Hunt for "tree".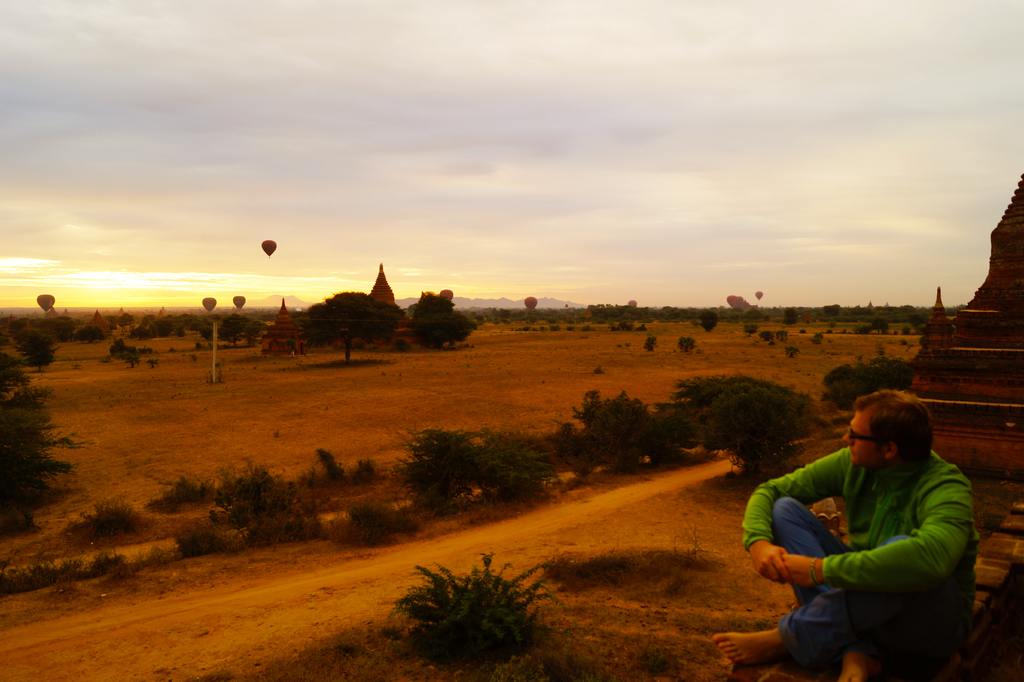
Hunted down at (left=946, top=304, right=965, bottom=316).
